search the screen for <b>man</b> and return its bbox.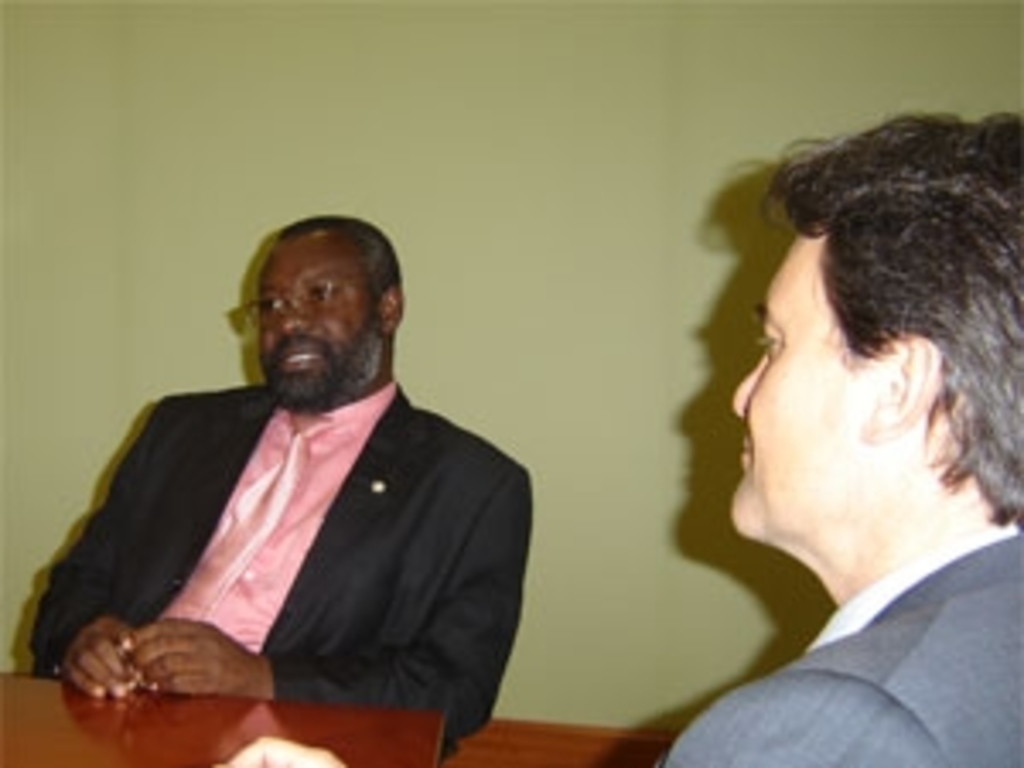
Found: bbox=[27, 208, 536, 758].
